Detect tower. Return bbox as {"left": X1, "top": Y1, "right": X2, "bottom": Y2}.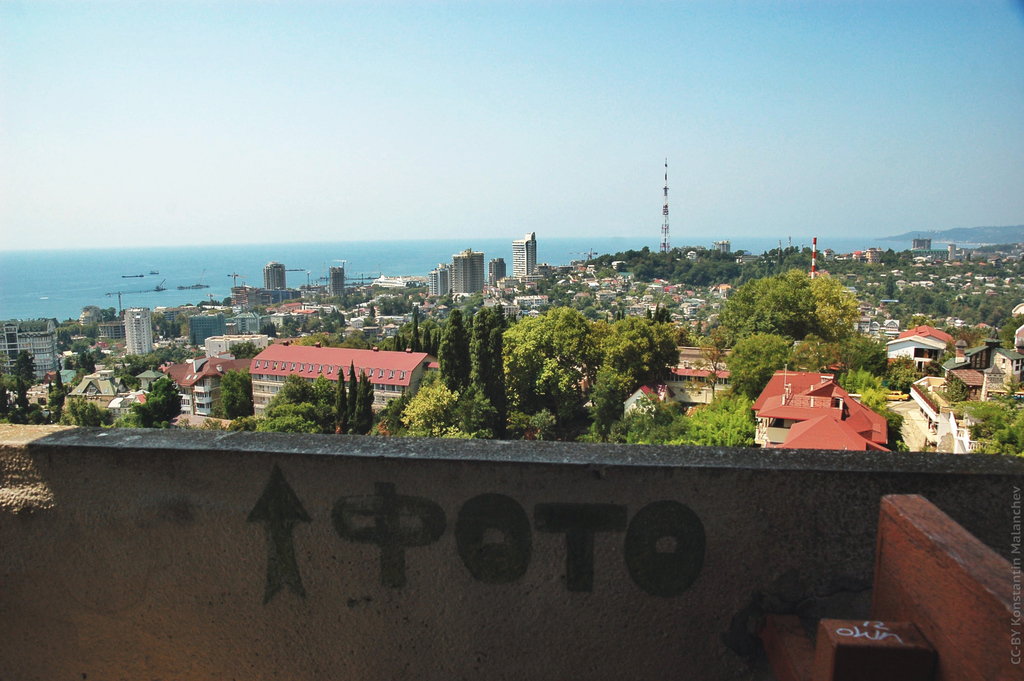
{"left": 804, "top": 233, "right": 828, "bottom": 283}.
